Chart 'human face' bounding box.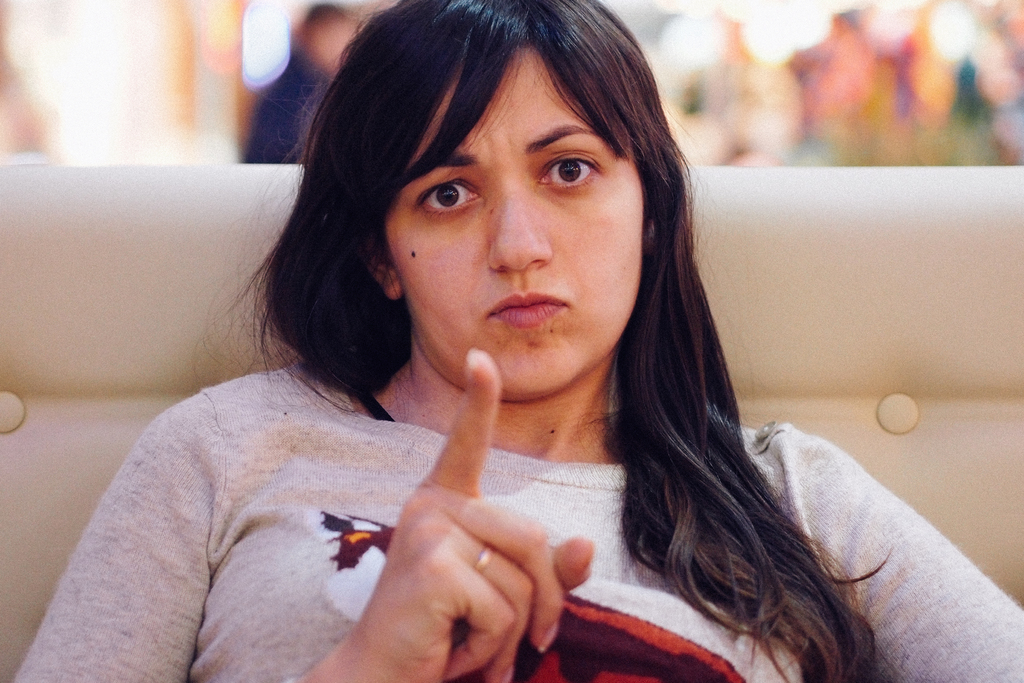
Charted: (384,40,652,395).
